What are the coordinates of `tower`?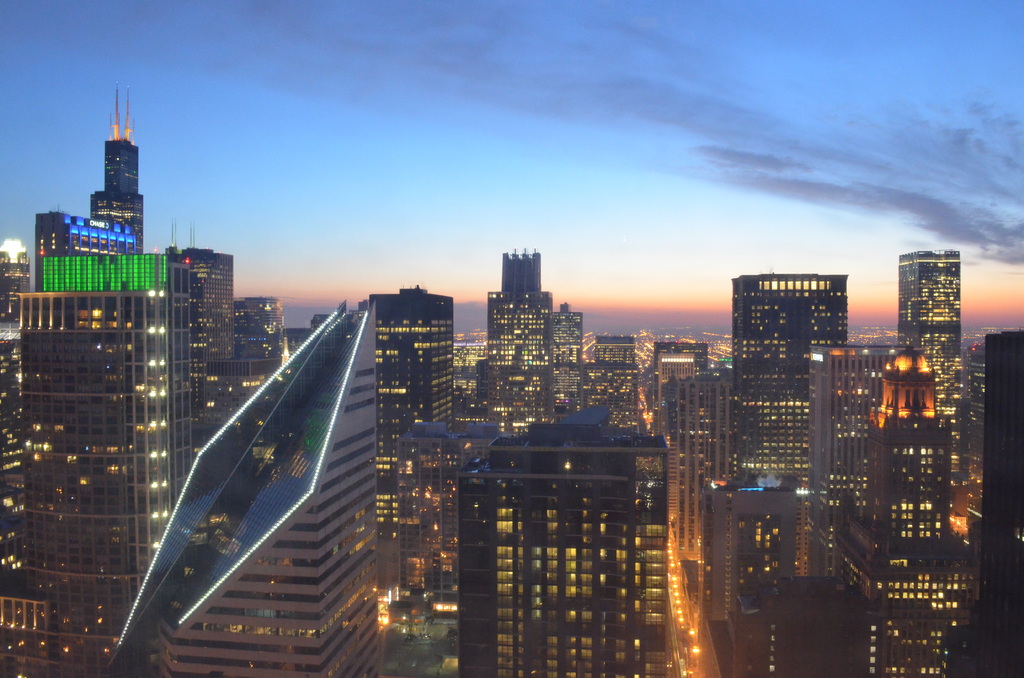
Rect(737, 273, 855, 572).
